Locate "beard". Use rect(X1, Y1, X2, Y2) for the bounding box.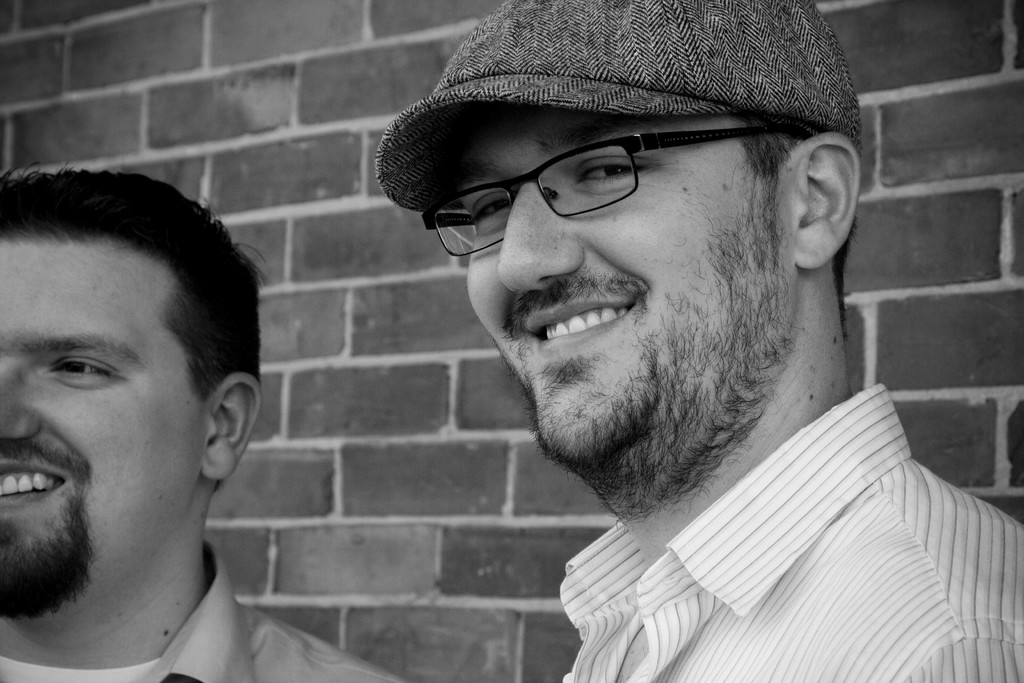
rect(524, 213, 790, 527).
